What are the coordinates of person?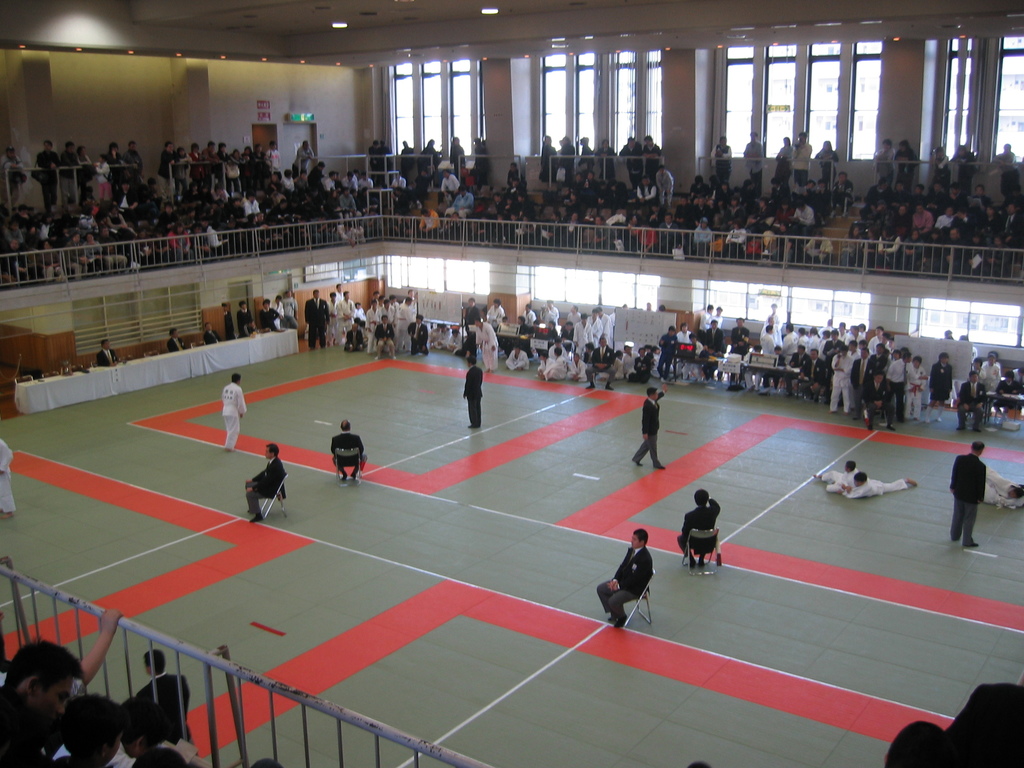
764,323,782,350.
